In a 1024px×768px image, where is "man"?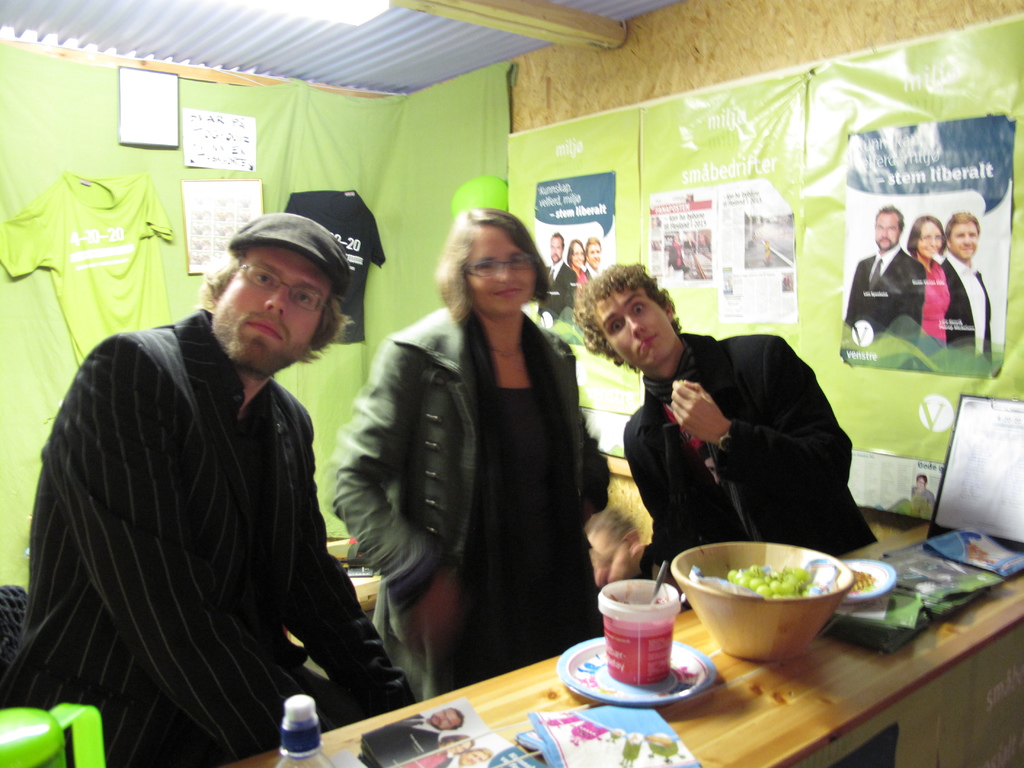
rect(436, 737, 499, 766).
